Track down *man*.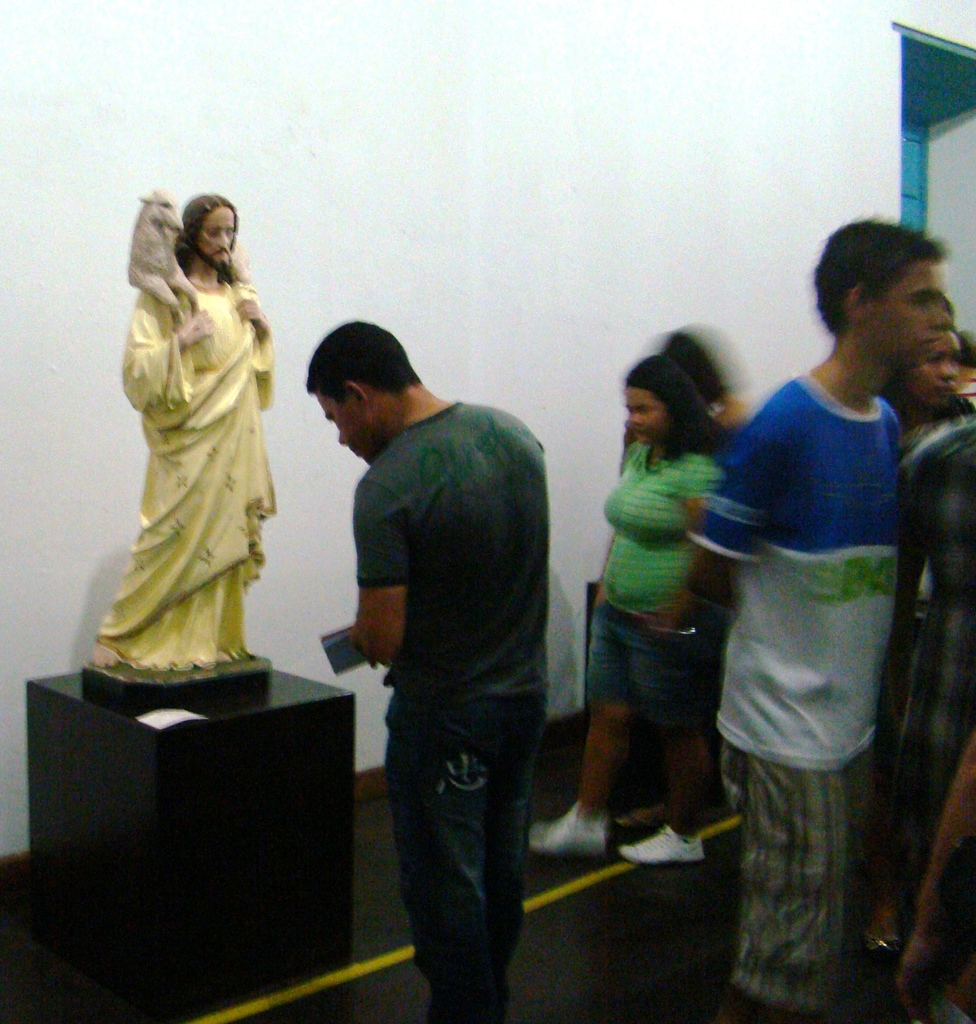
Tracked to crop(308, 292, 613, 996).
